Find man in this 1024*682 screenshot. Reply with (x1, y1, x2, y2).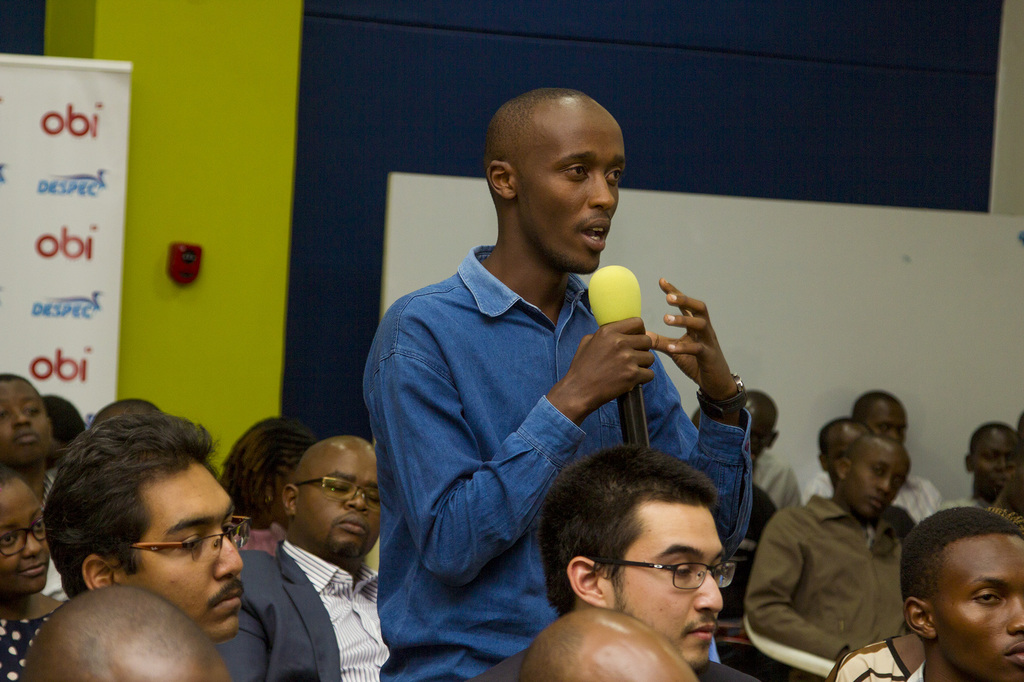
(40, 406, 250, 641).
